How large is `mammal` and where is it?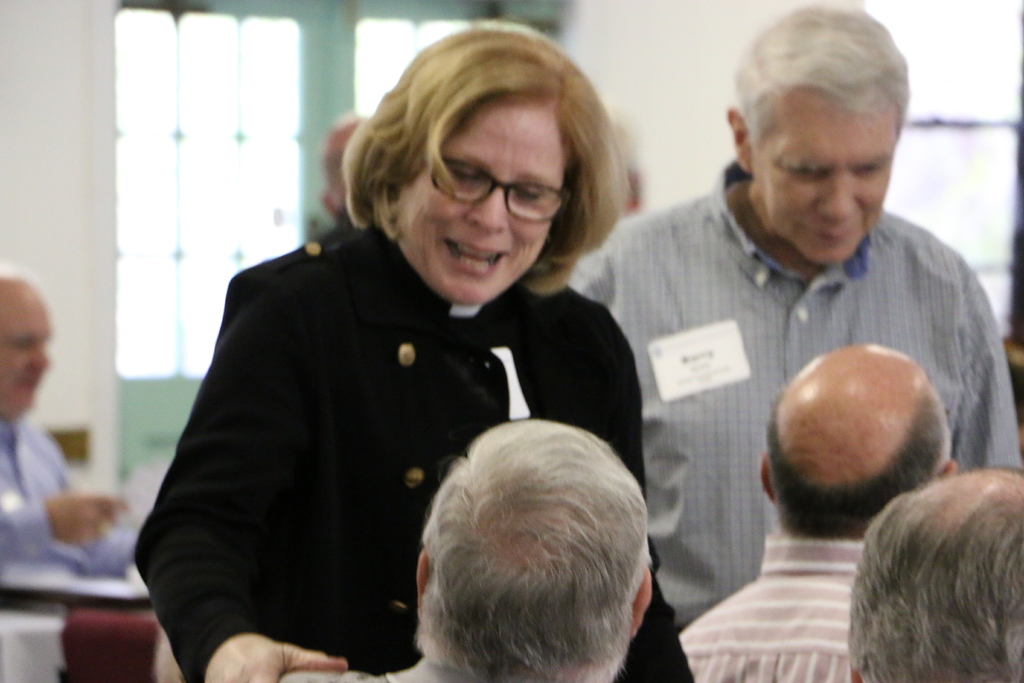
Bounding box: 372:406:666:668.
